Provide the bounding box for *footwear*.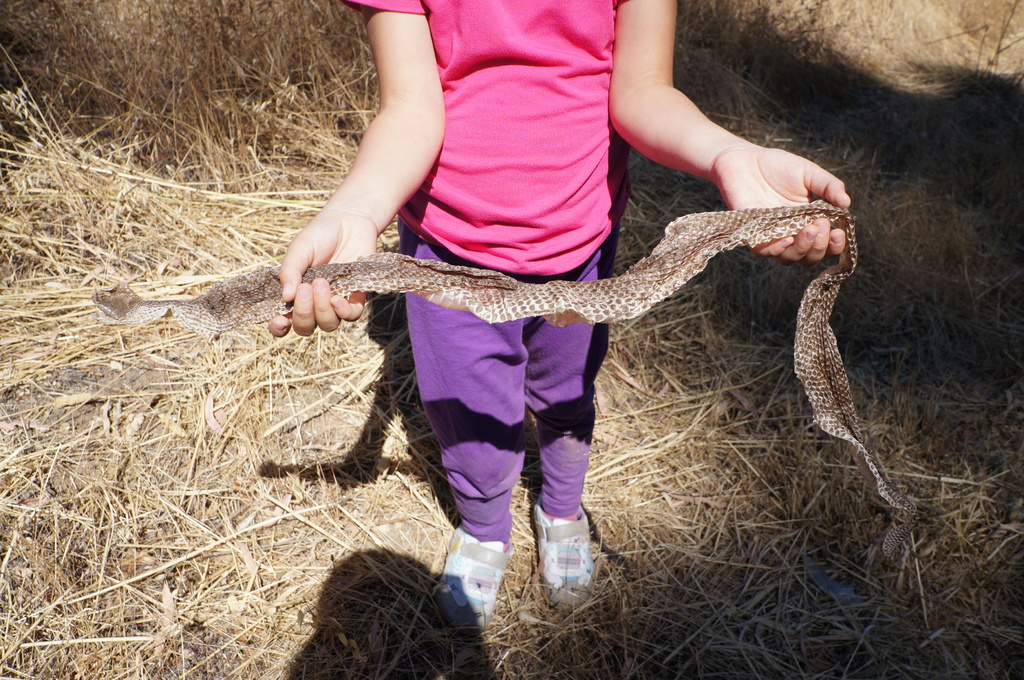
{"left": 537, "top": 499, "right": 602, "bottom": 611}.
